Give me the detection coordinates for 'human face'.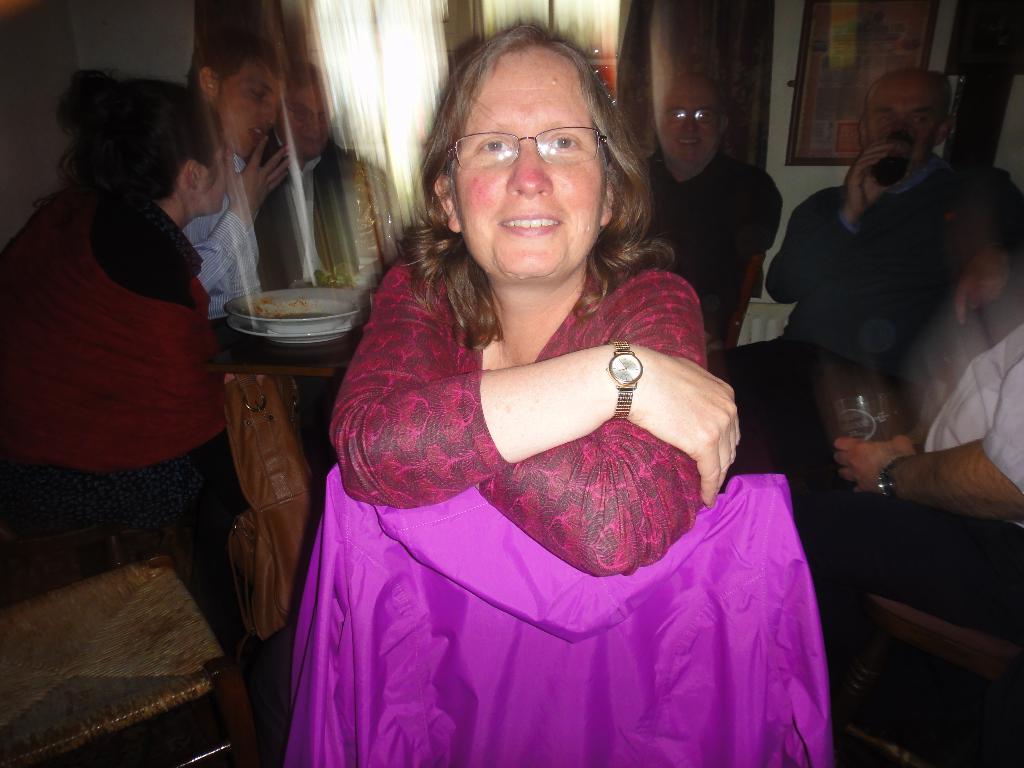
<region>193, 111, 223, 212</region>.
